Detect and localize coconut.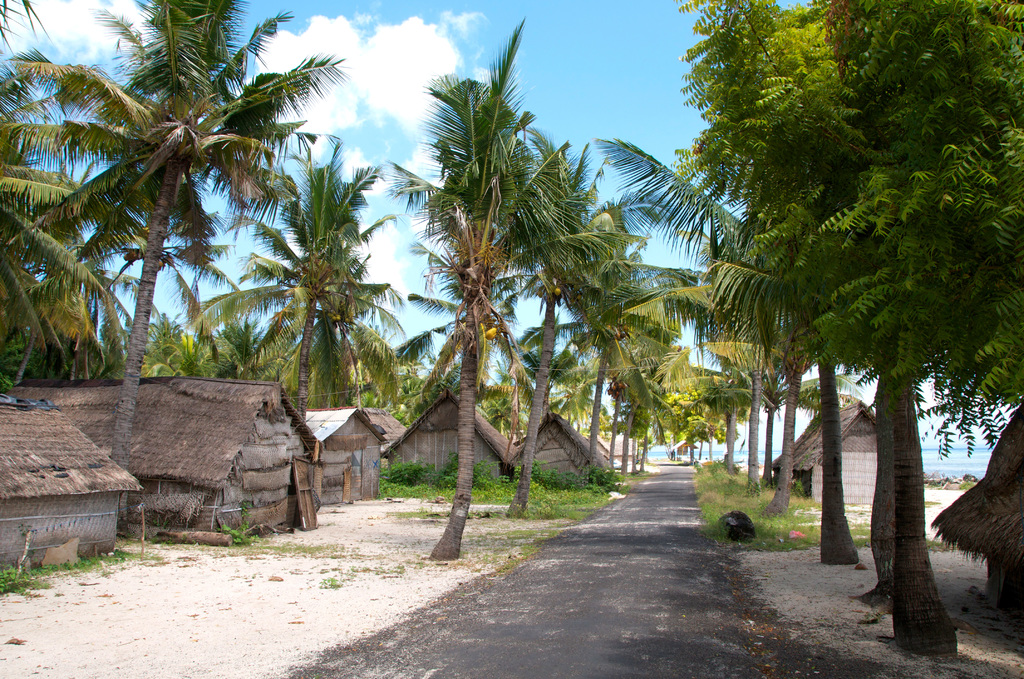
Localized at <region>483, 322, 498, 342</region>.
